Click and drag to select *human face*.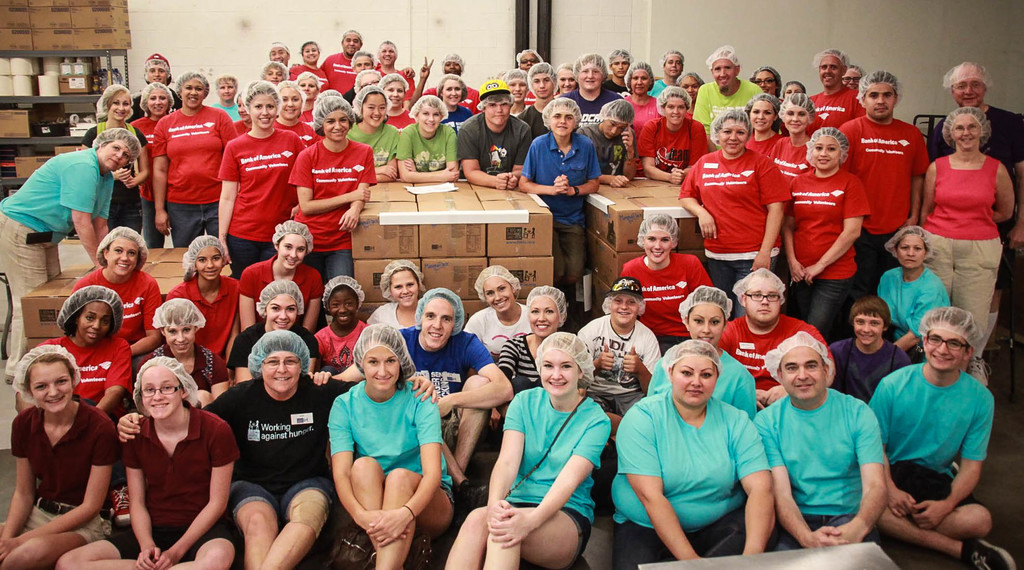
Selection: box(576, 61, 602, 90).
